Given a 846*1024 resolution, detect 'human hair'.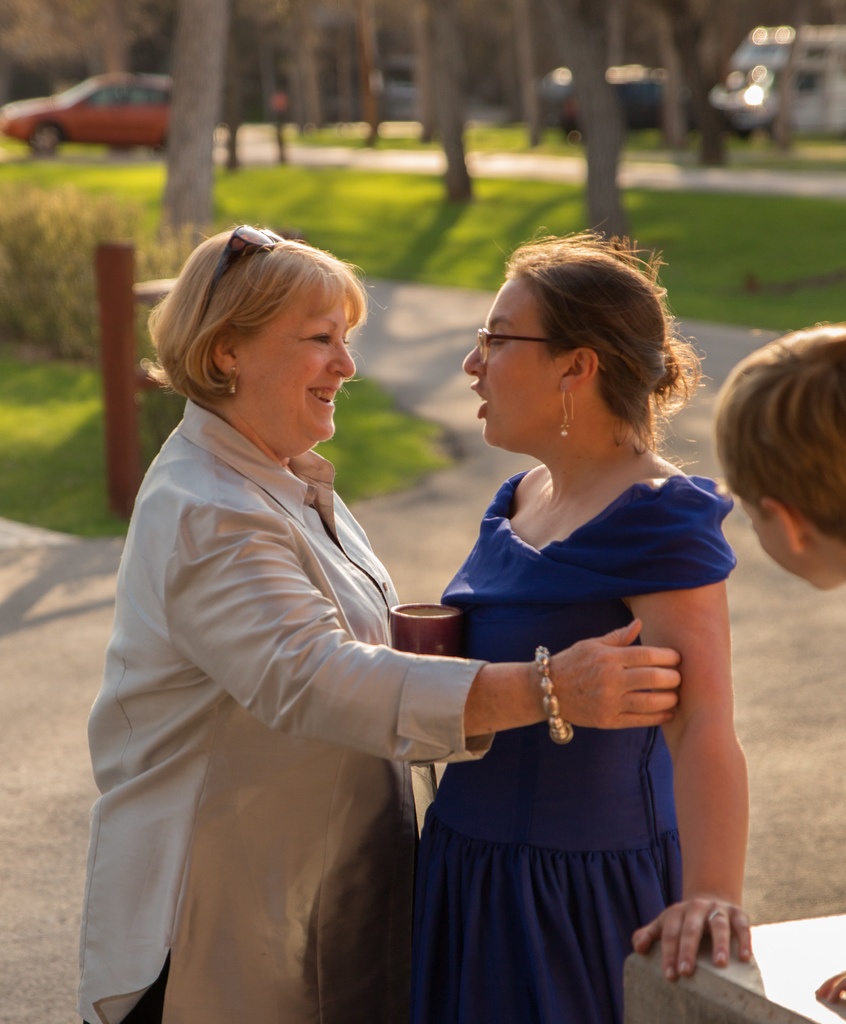
(left=140, top=221, right=377, bottom=417).
